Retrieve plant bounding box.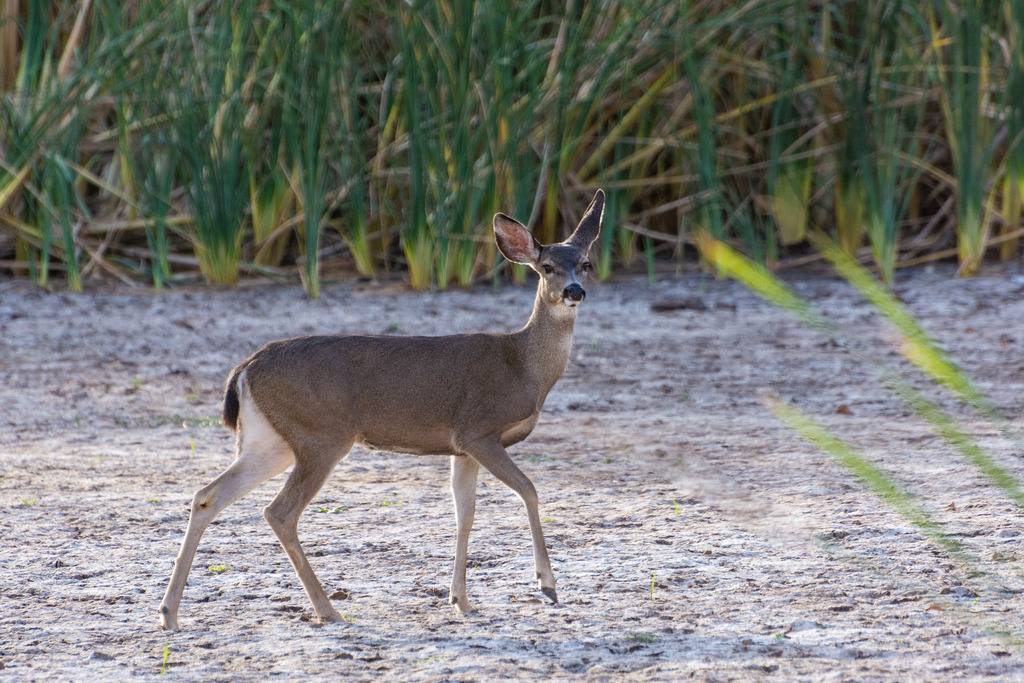
Bounding box: box=[673, 452, 686, 468].
